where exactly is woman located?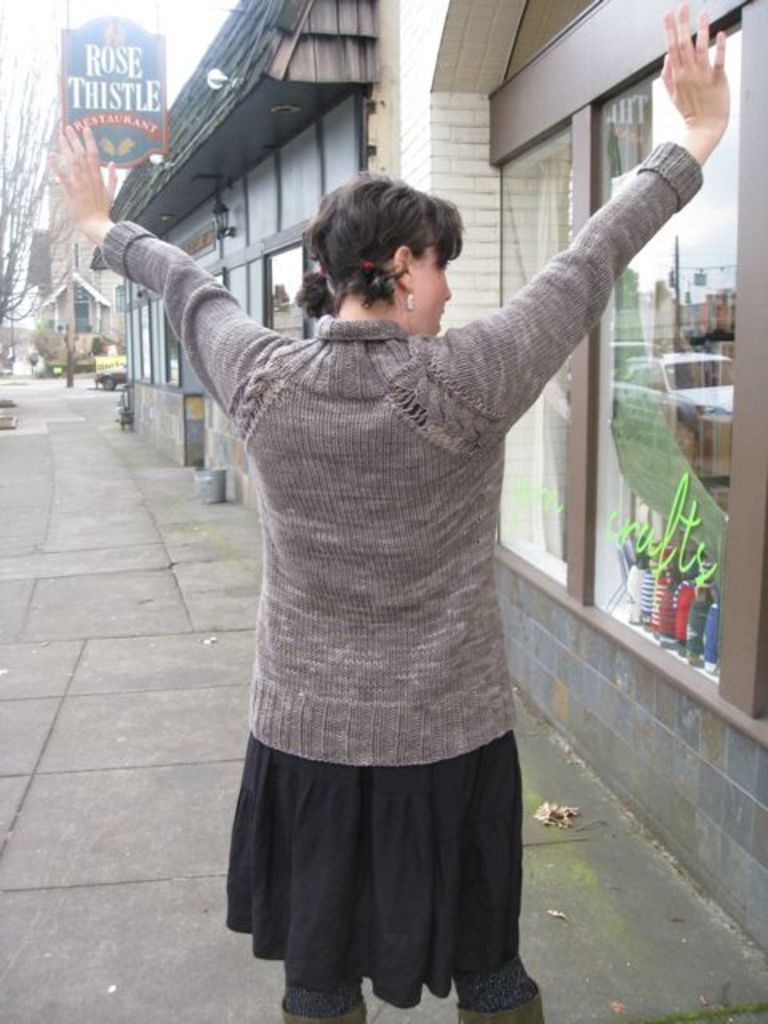
Its bounding box is l=70, t=8, r=709, b=1022.
